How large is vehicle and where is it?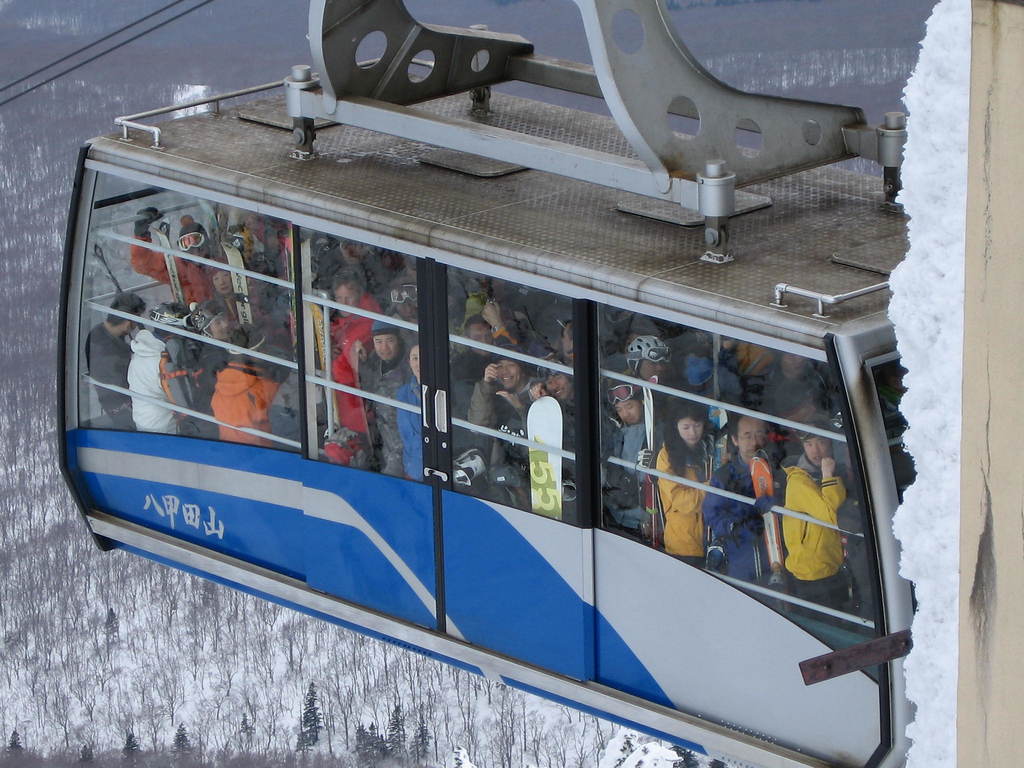
Bounding box: locate(39, 0, 958, 694).
